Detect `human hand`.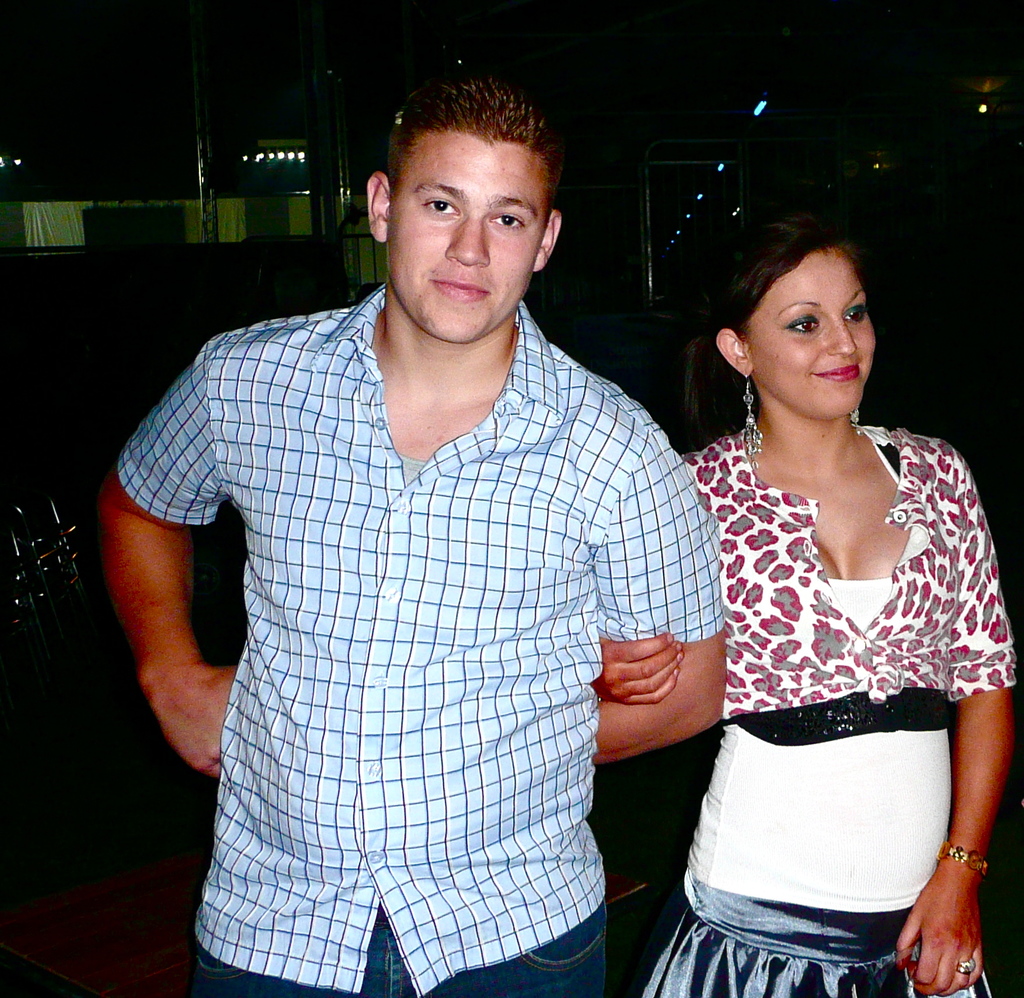
Detected at box=[150, 663, 241, 780].
